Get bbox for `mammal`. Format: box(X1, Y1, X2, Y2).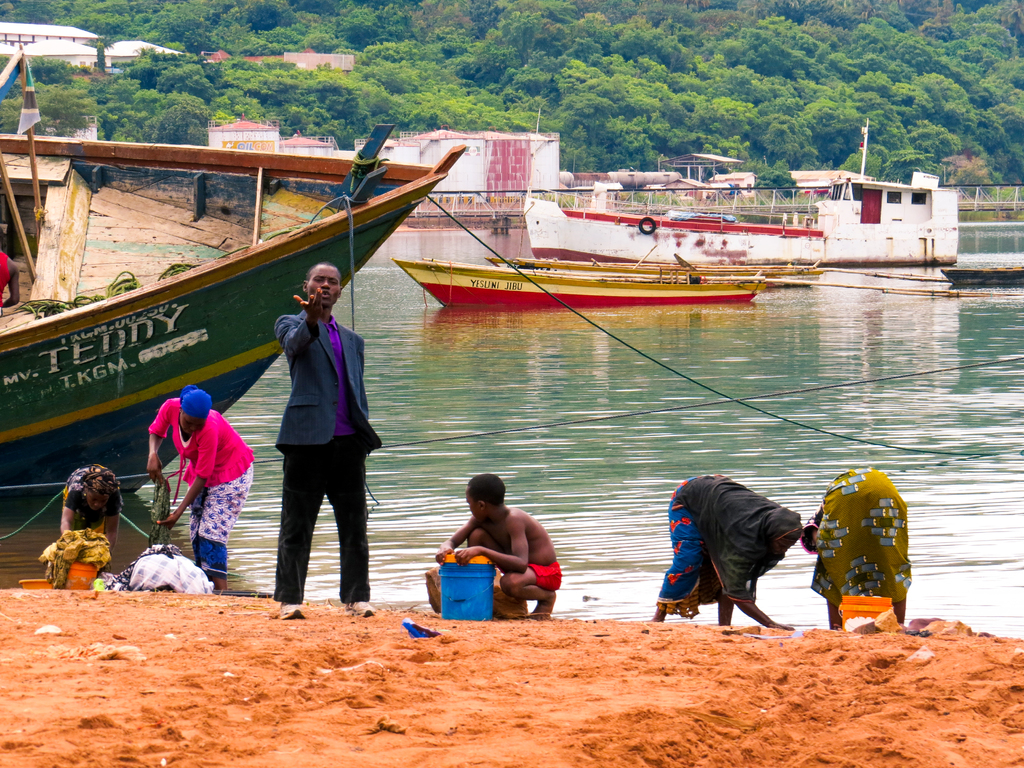
box(271, 260, 381, 618).
